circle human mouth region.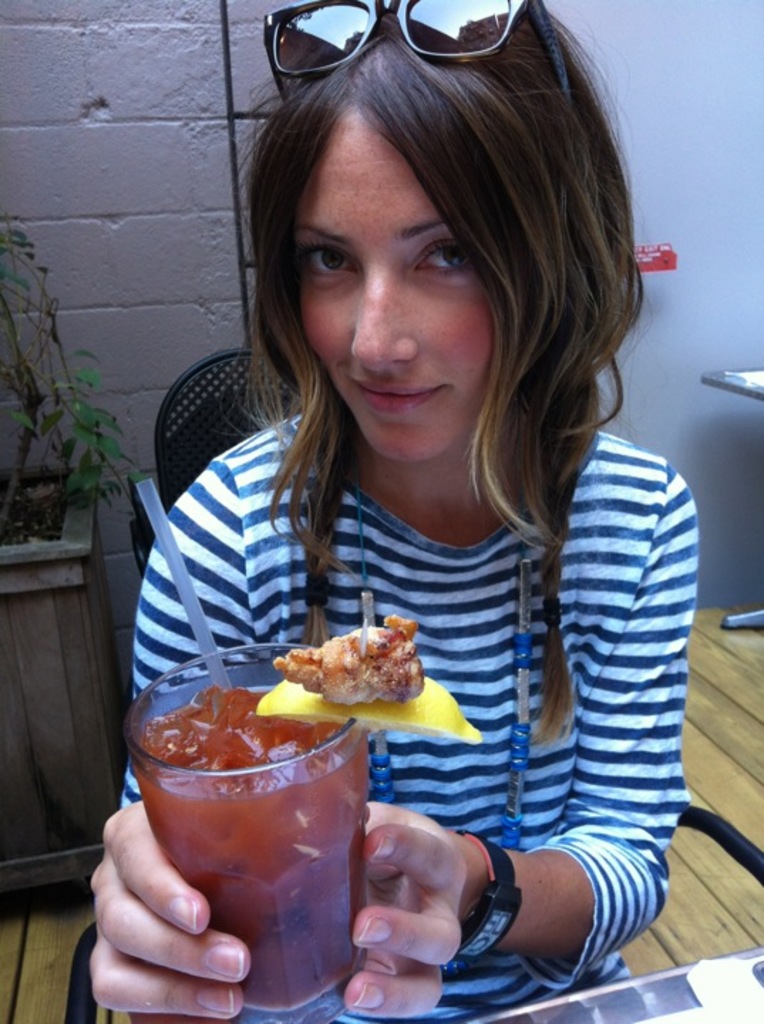
Region: {"x1": 336, "y1": 383, "x2": 451, "y2": 418}.
